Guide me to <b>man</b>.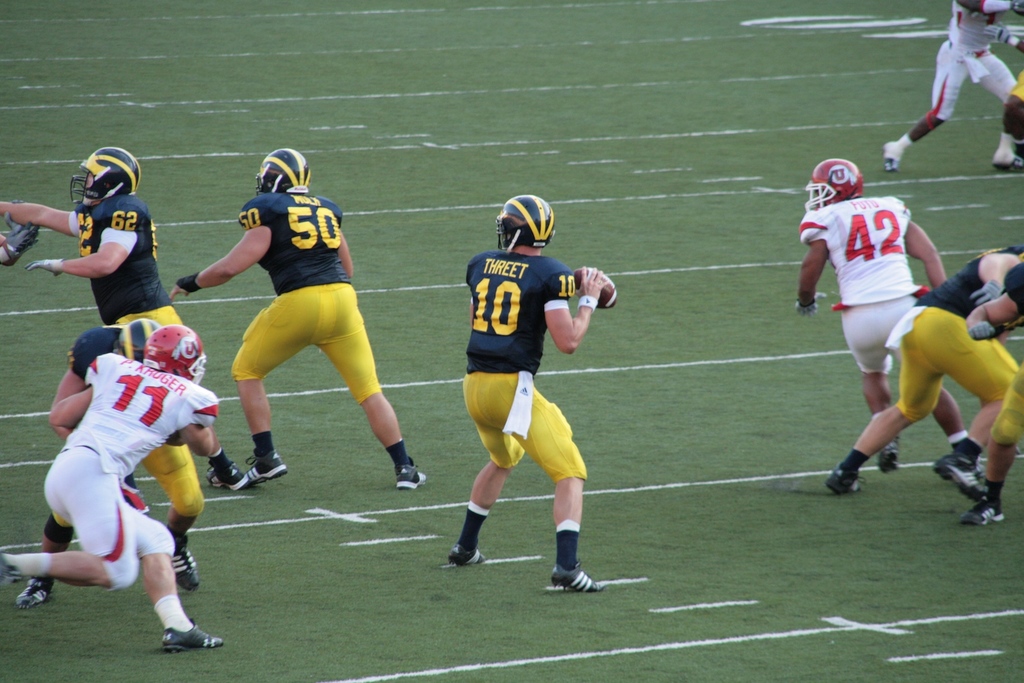
Guidance: [828,246,1023,531].
